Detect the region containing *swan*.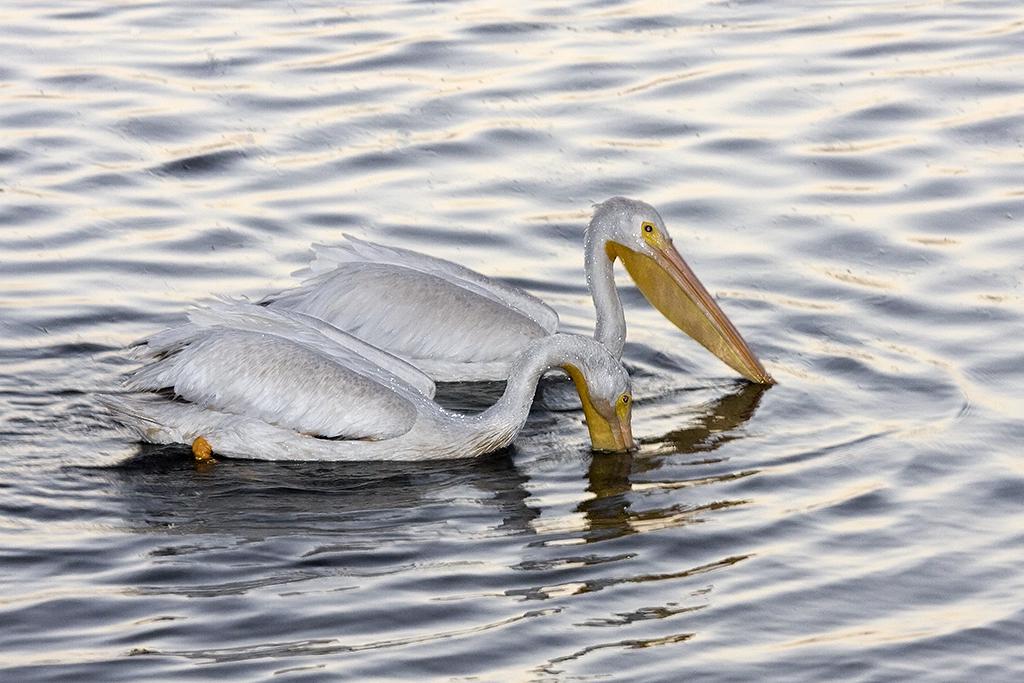
Rect(87, 290, 636, 470).
